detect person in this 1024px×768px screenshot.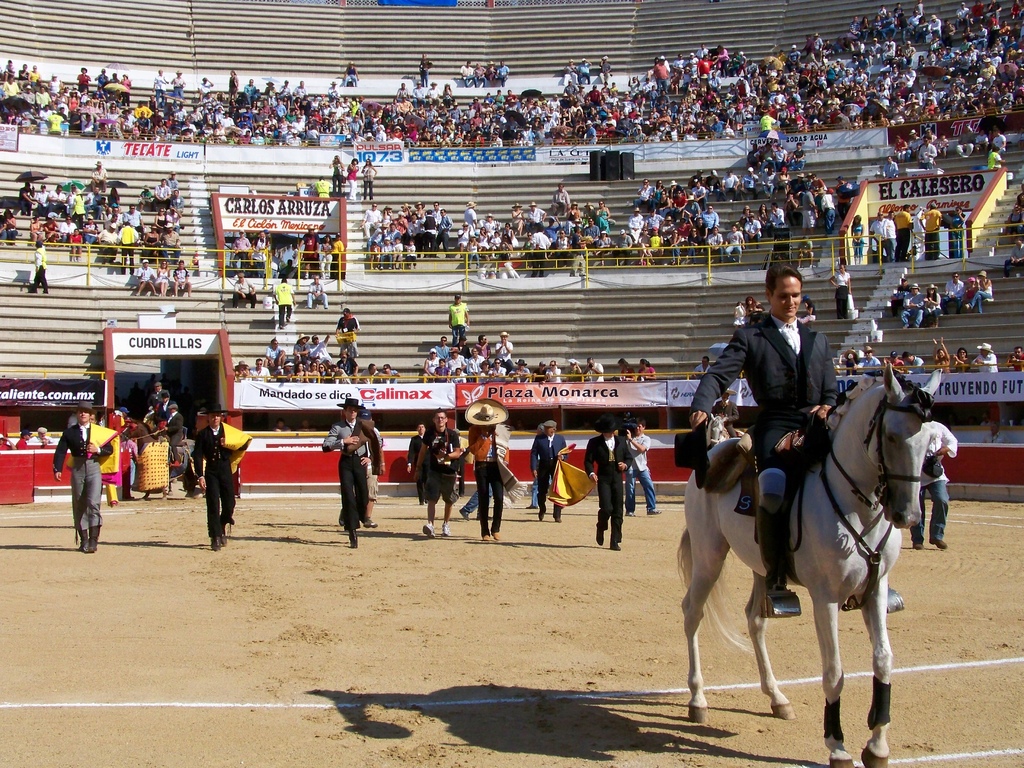
Detection: (331,155,349,200).
